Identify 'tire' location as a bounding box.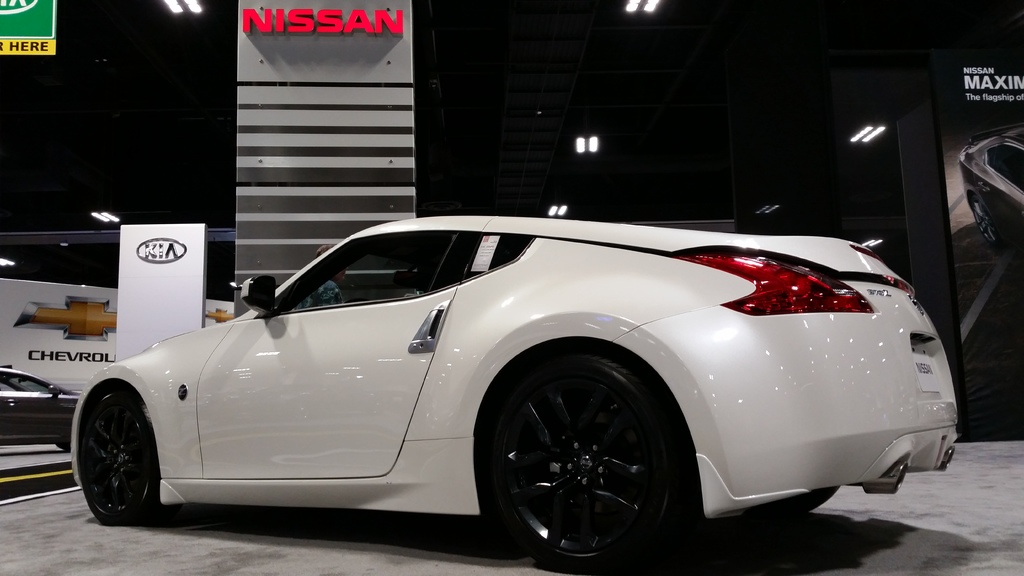
(left=972, top=194, right=1001, bottom=246).
